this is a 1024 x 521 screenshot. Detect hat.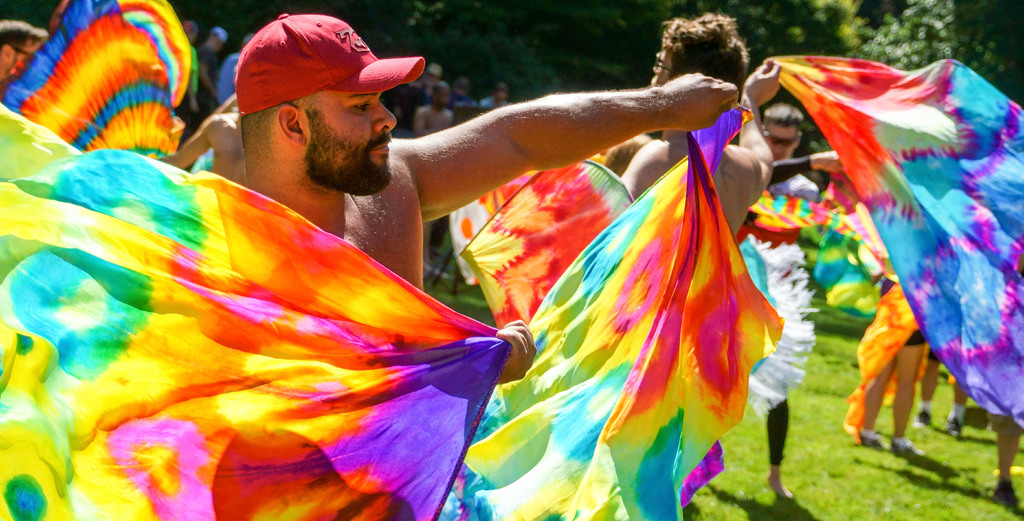
<bbox>233, 13, 422, 112</bbox>.
